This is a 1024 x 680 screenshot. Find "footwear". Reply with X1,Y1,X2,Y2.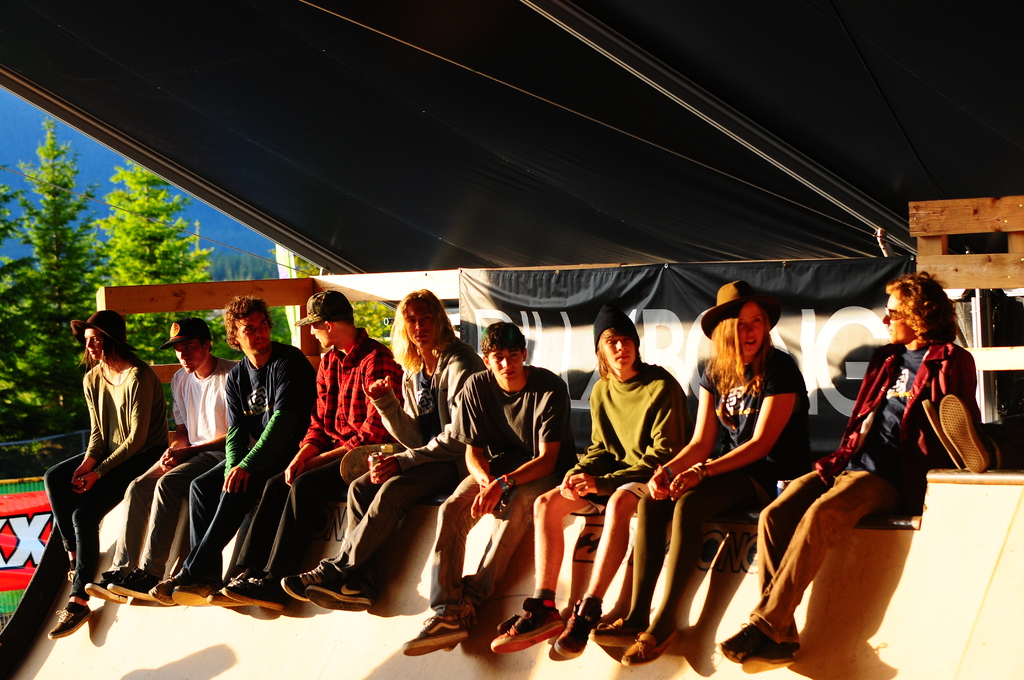
551,595,602,660.
